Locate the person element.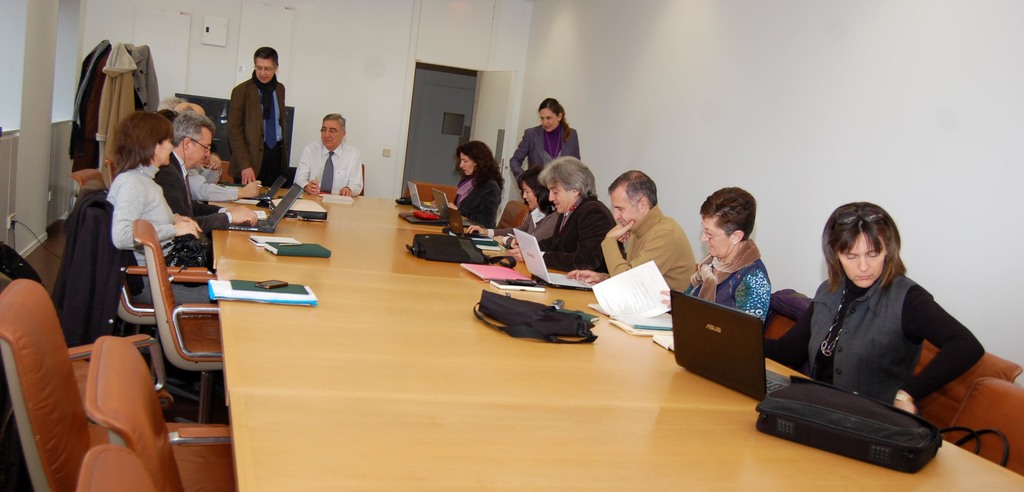
Element bbox: <box>509,160,550,236</box>.
